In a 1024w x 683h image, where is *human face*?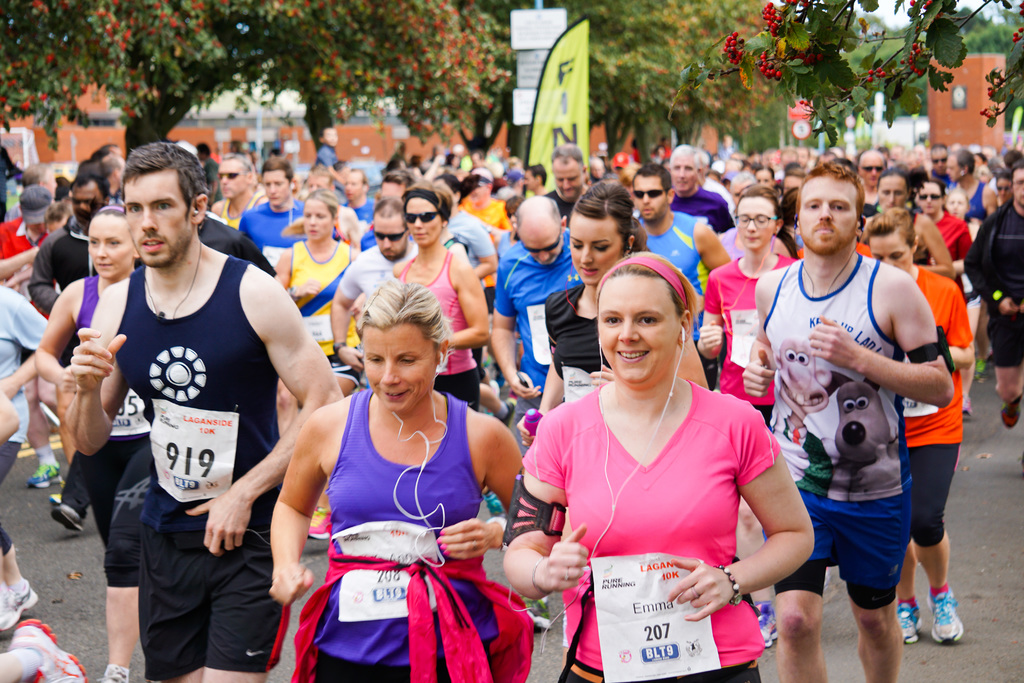
x1=126 y1=175 x2=189 y2=269.
